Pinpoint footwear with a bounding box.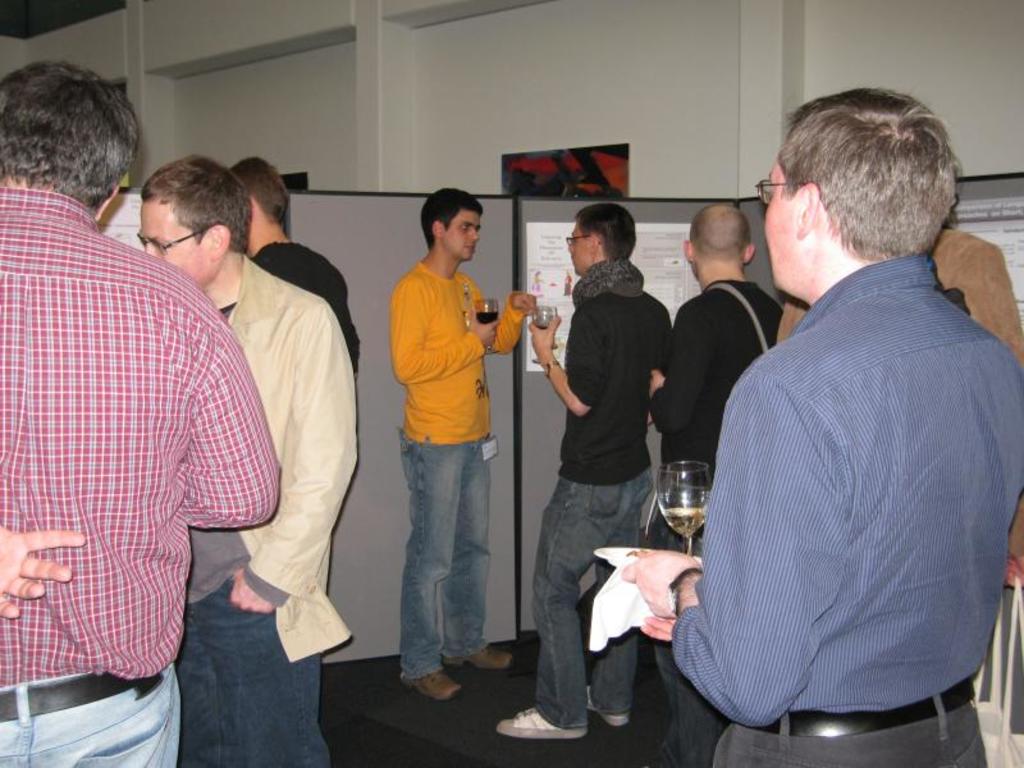
<region>406, 668, 460, 700</region>.
